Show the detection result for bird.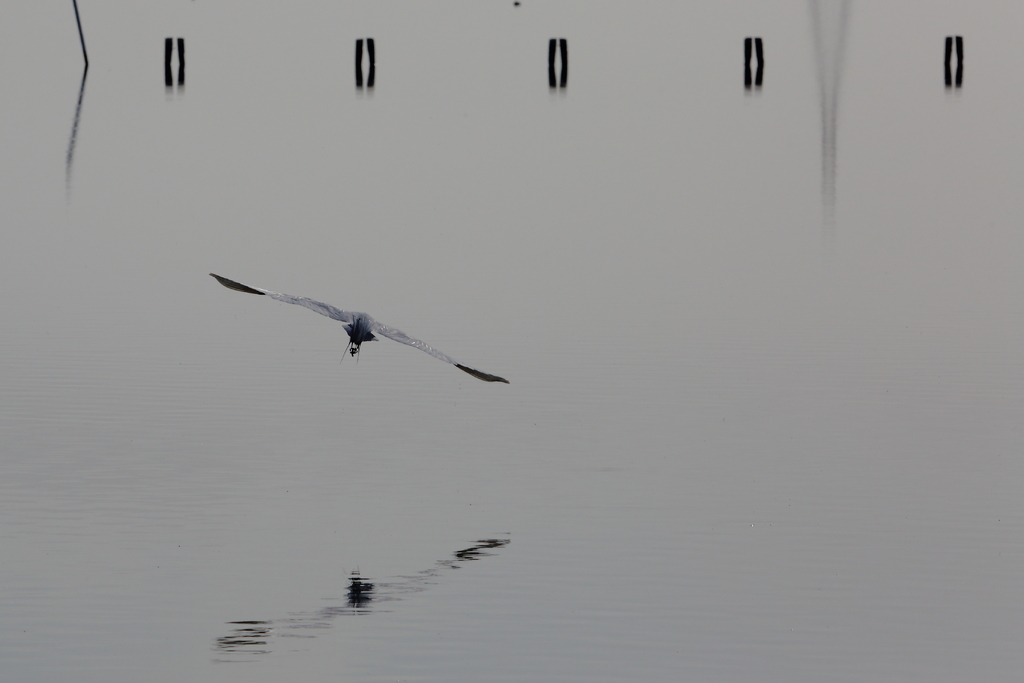
(left=216, top=277, right=512, bottom=385).
